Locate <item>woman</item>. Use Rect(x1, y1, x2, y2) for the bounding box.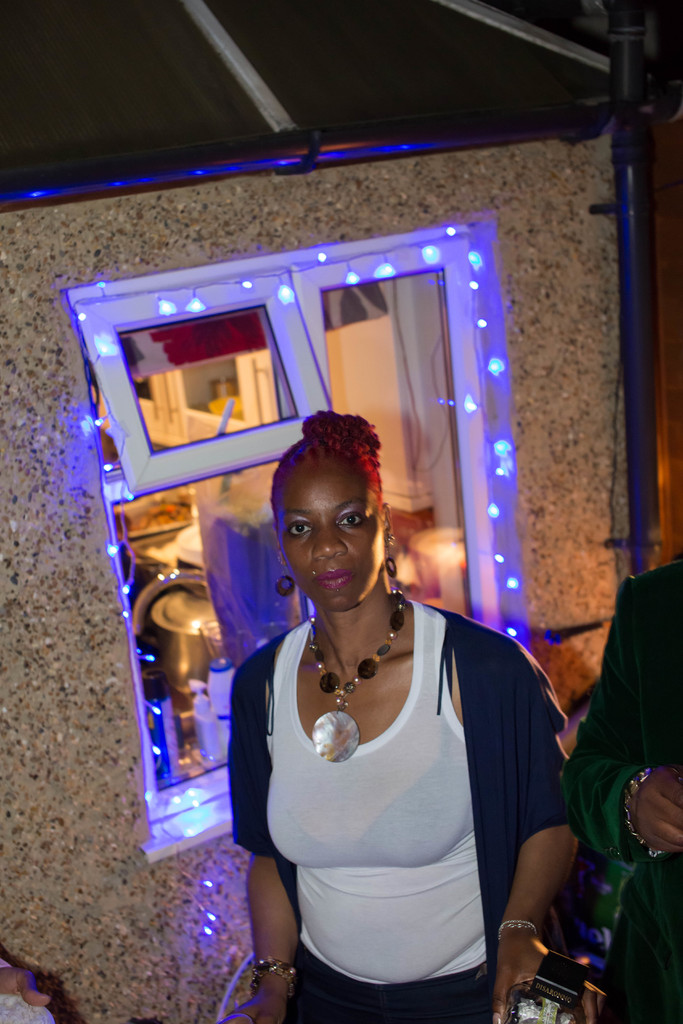
Rect(193, 330, 562, 986).
